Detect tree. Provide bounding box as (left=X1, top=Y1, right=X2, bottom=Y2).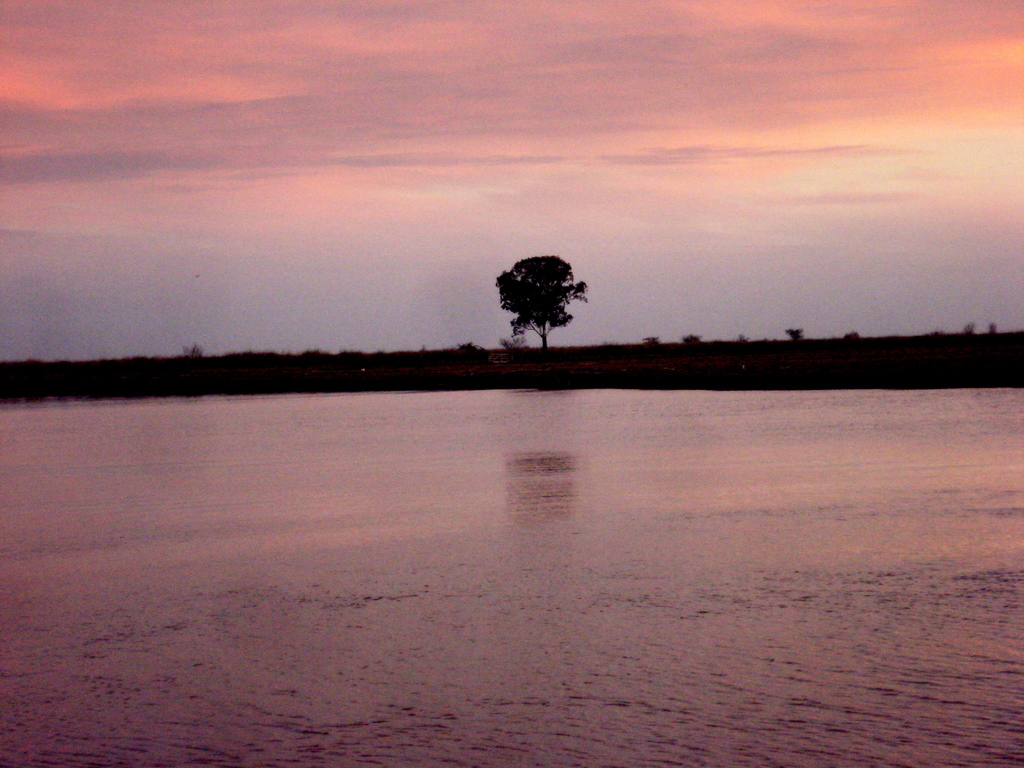
(left=494, top=231, right=595, bottom=357).
